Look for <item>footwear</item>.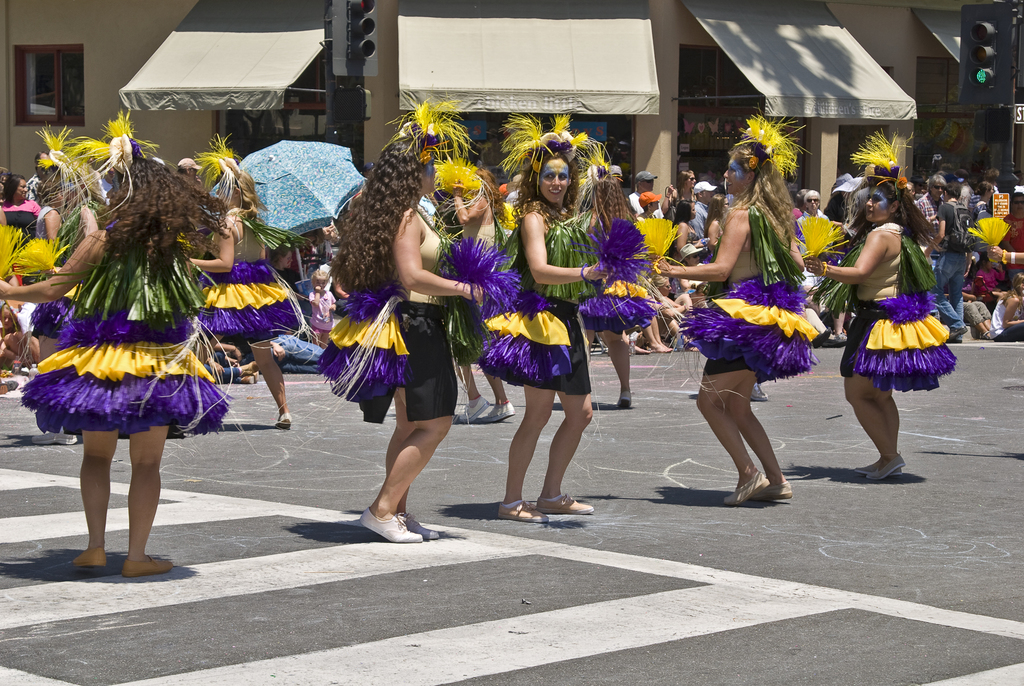
Found: <box>869,454,904,480</box>.
